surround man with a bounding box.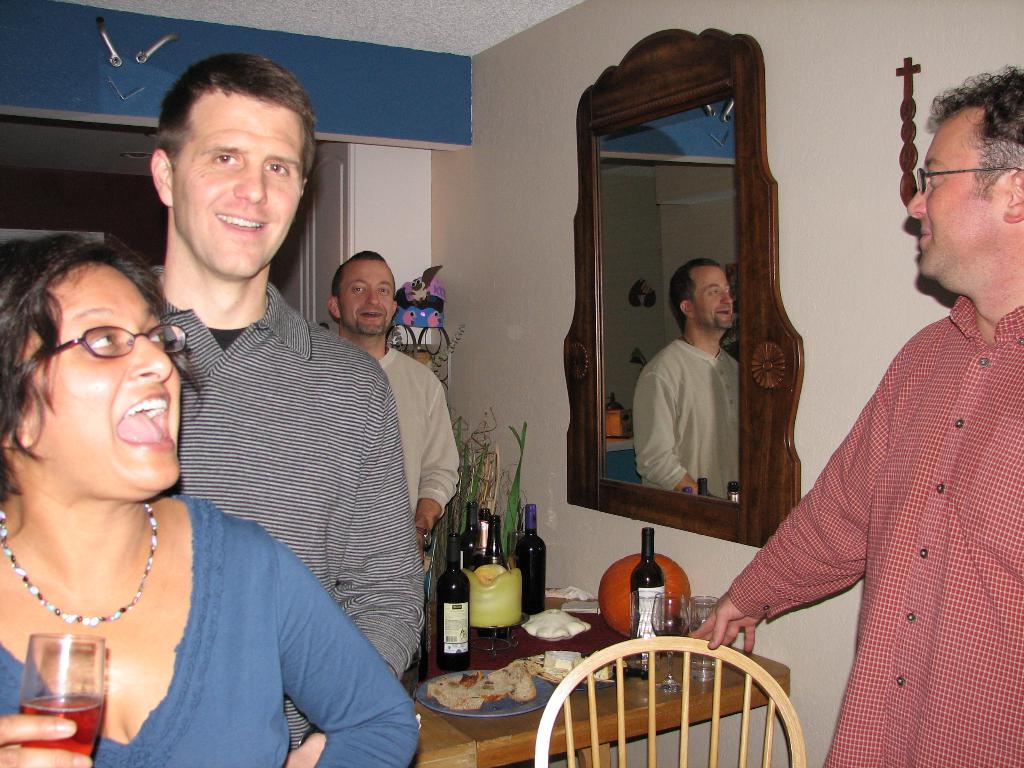
<box>332,259,457,547</box>.
